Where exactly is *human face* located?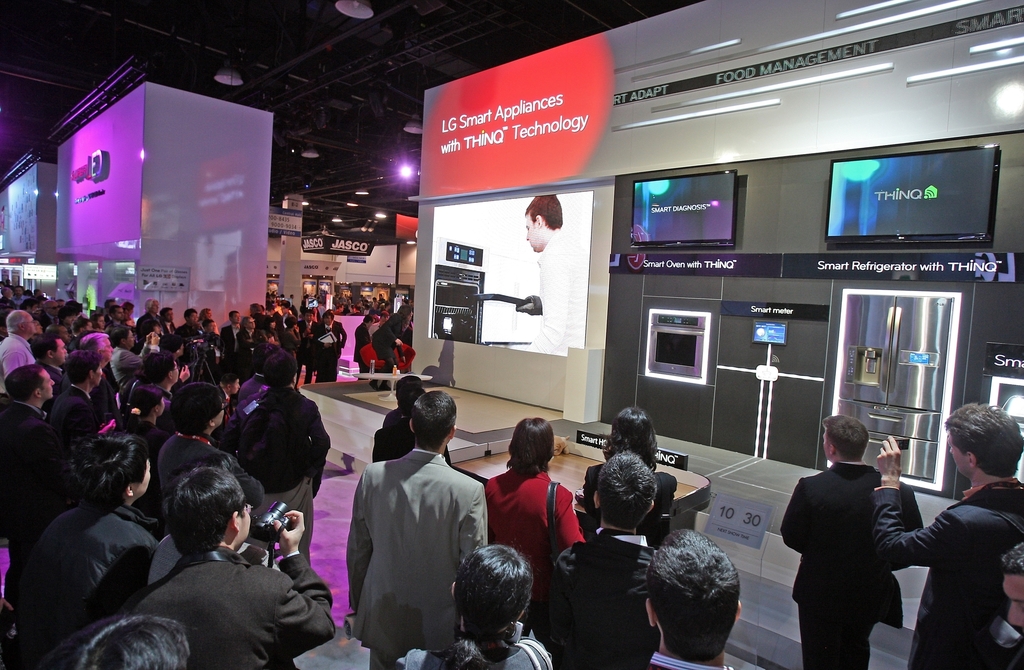
Its bounding box is <box>232,312,241,325</box>.
